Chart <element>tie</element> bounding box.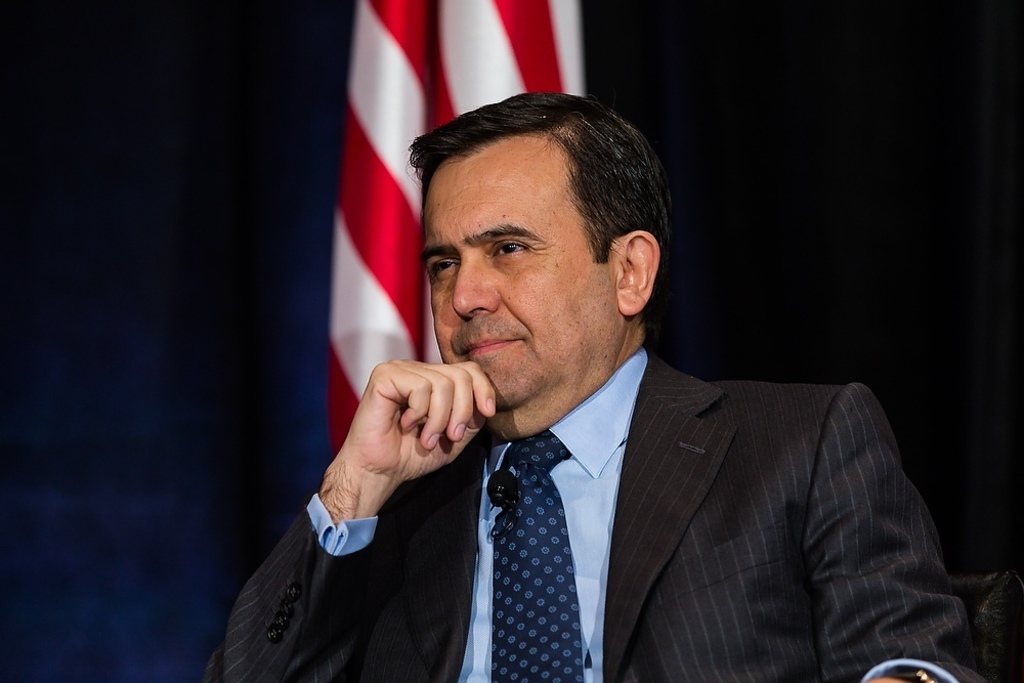
Charted: [left=492, top=427, right=580, bottom=682].
